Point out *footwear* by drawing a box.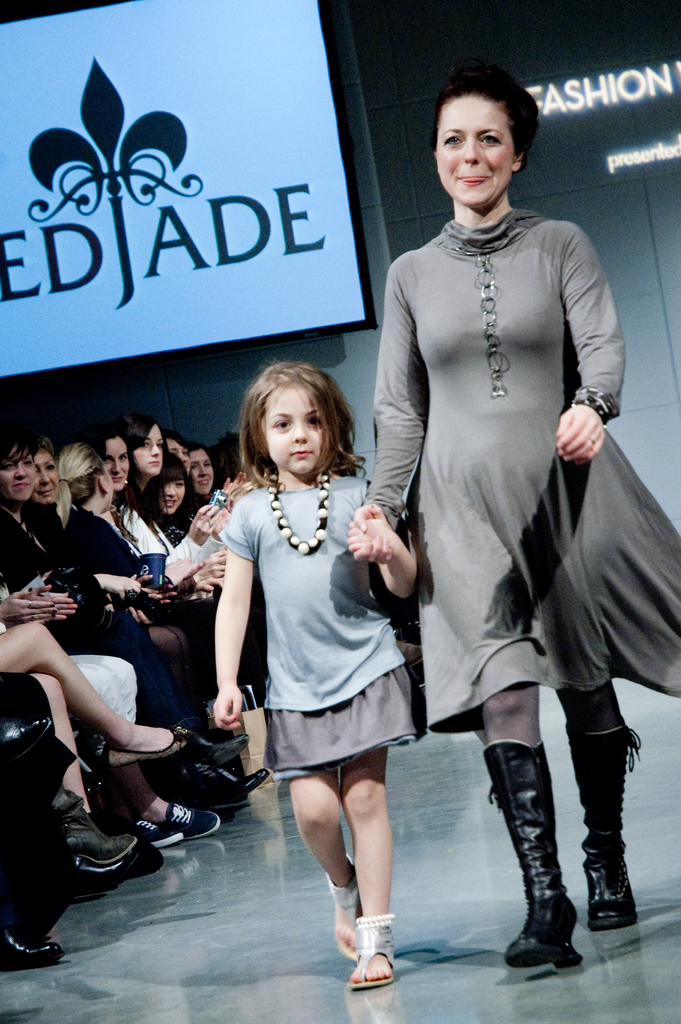
[124,817,185,853].
